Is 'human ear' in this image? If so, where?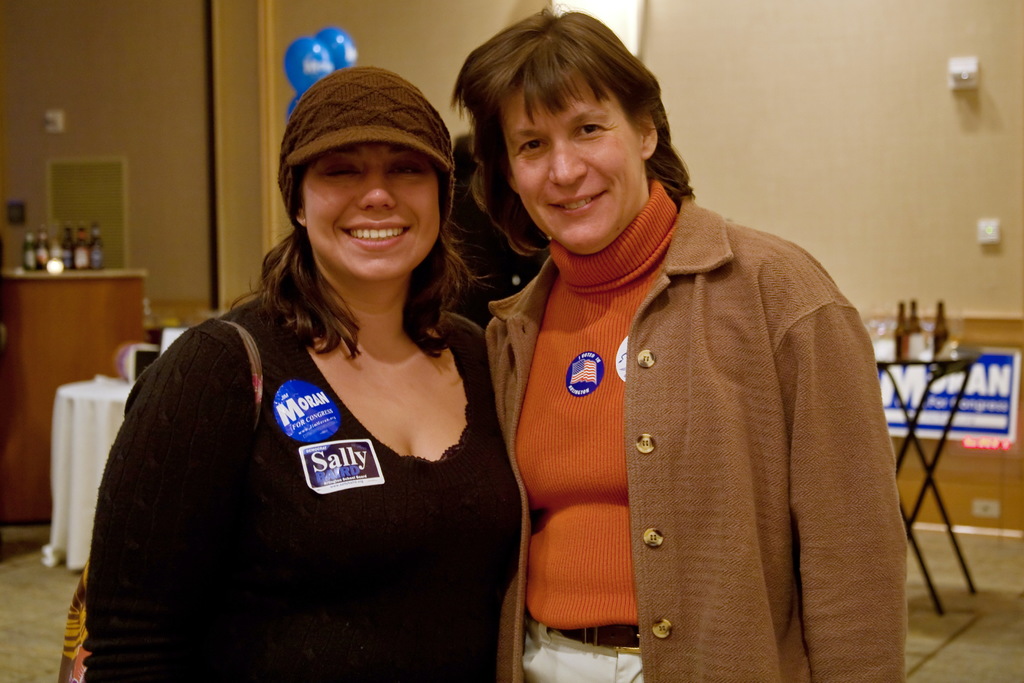
Yes, at 506, 173, 519, 194.
